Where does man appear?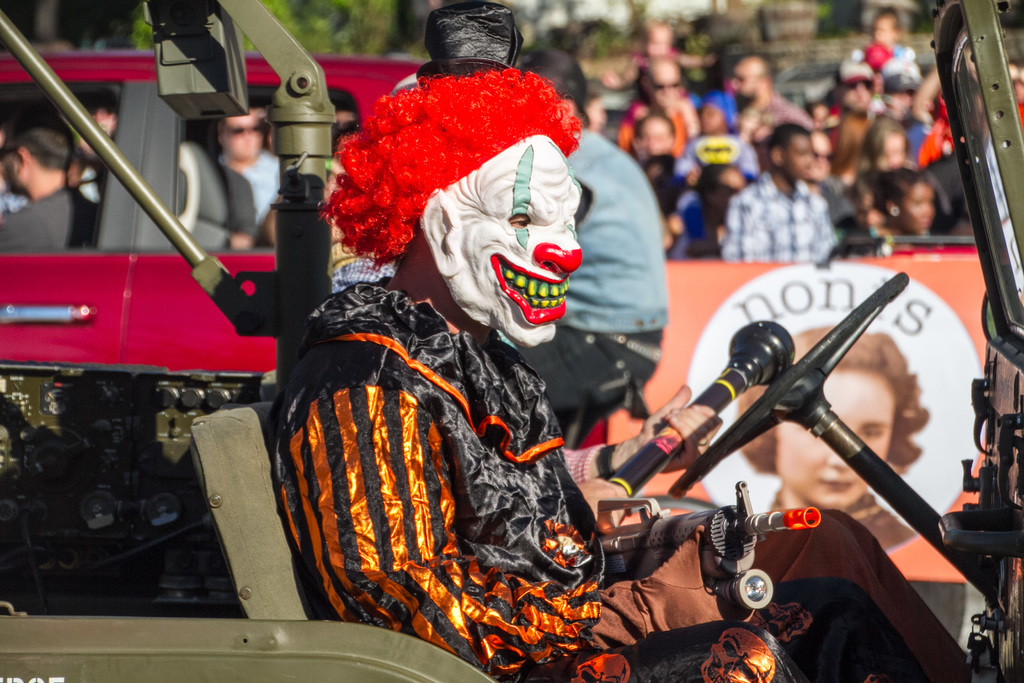
Appears at (left=717, top=123, right=836, bottom=266).
